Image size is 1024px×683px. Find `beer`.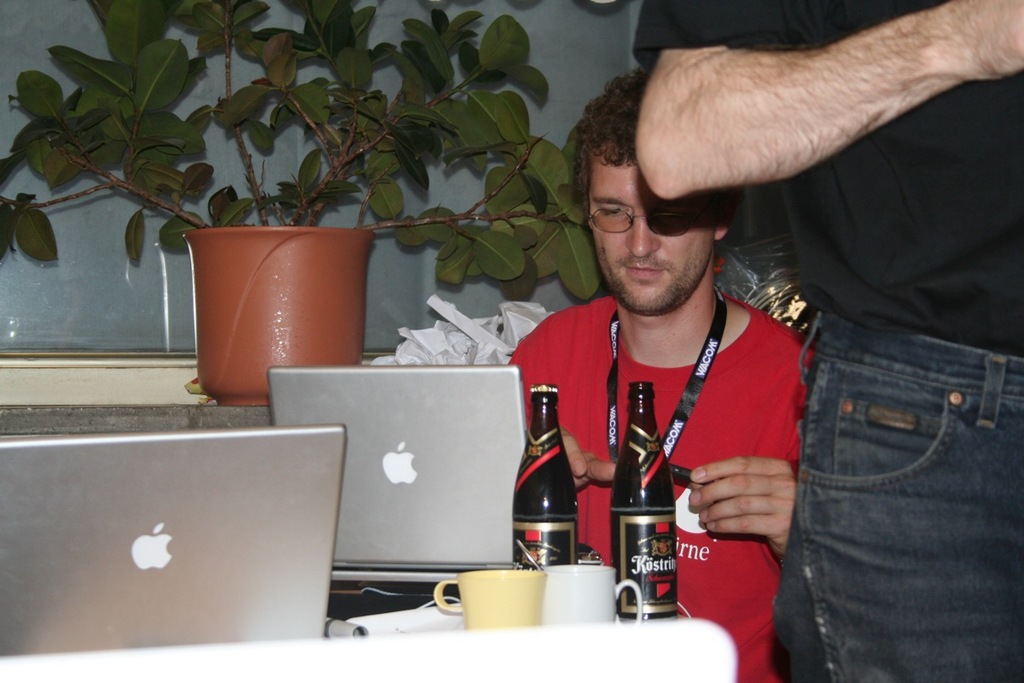
locate(511, 383, 576, 563).
